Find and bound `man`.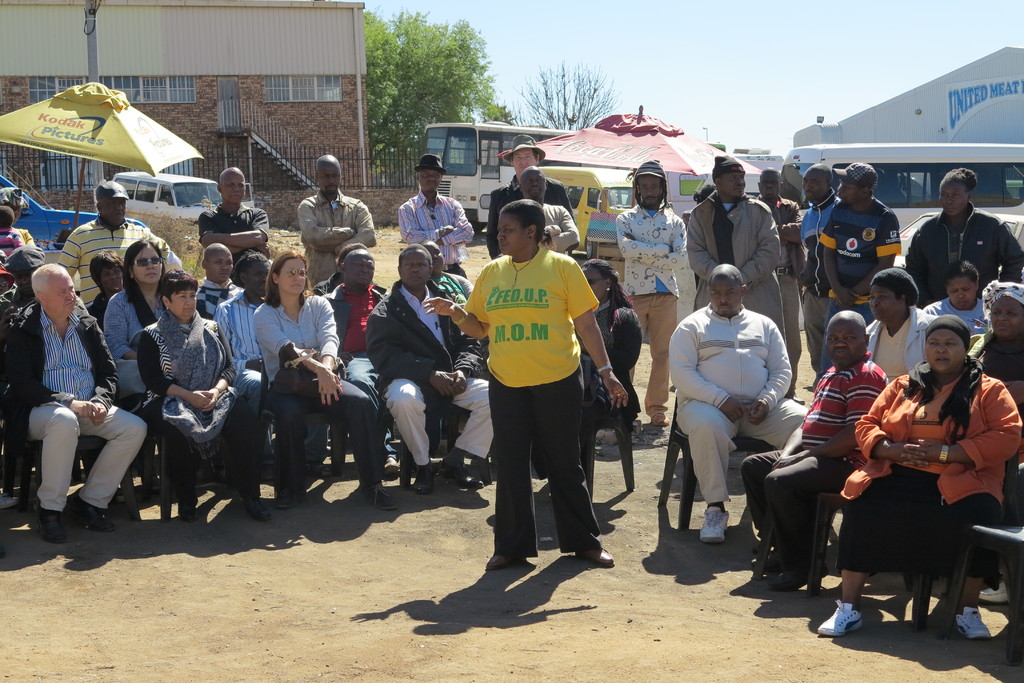
Bound: bbox(299, 155, 378, 289).
